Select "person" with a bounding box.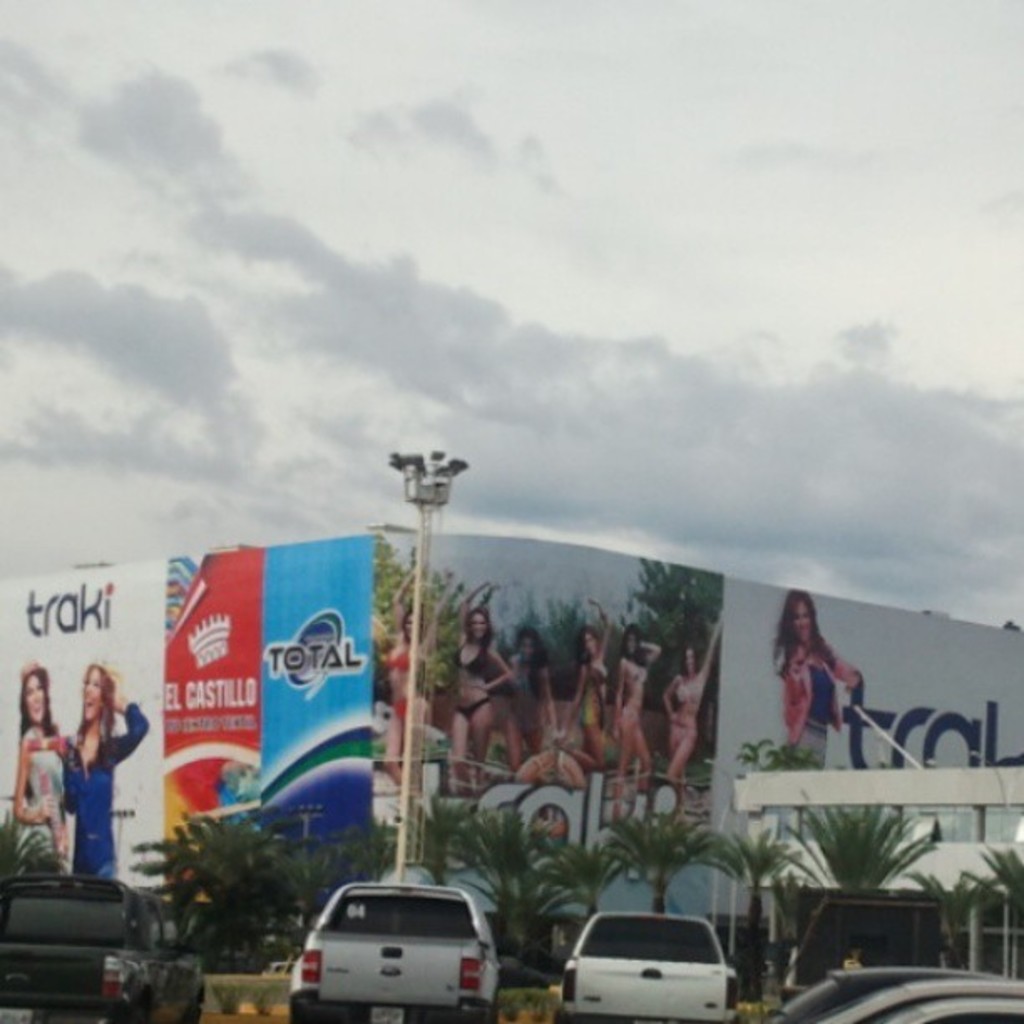
x1=378, y1=562, x2=440, y2=803.
